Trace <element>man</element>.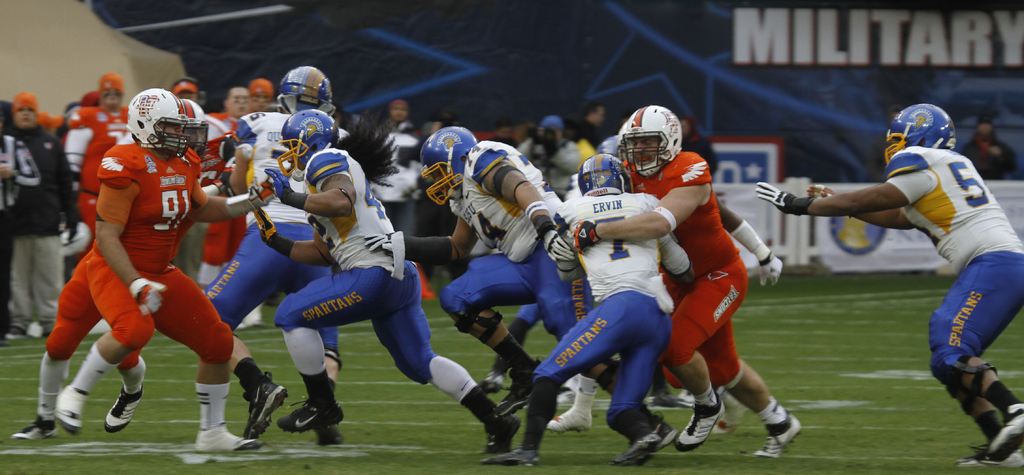
Traced to 239, 111, 513, 460.
